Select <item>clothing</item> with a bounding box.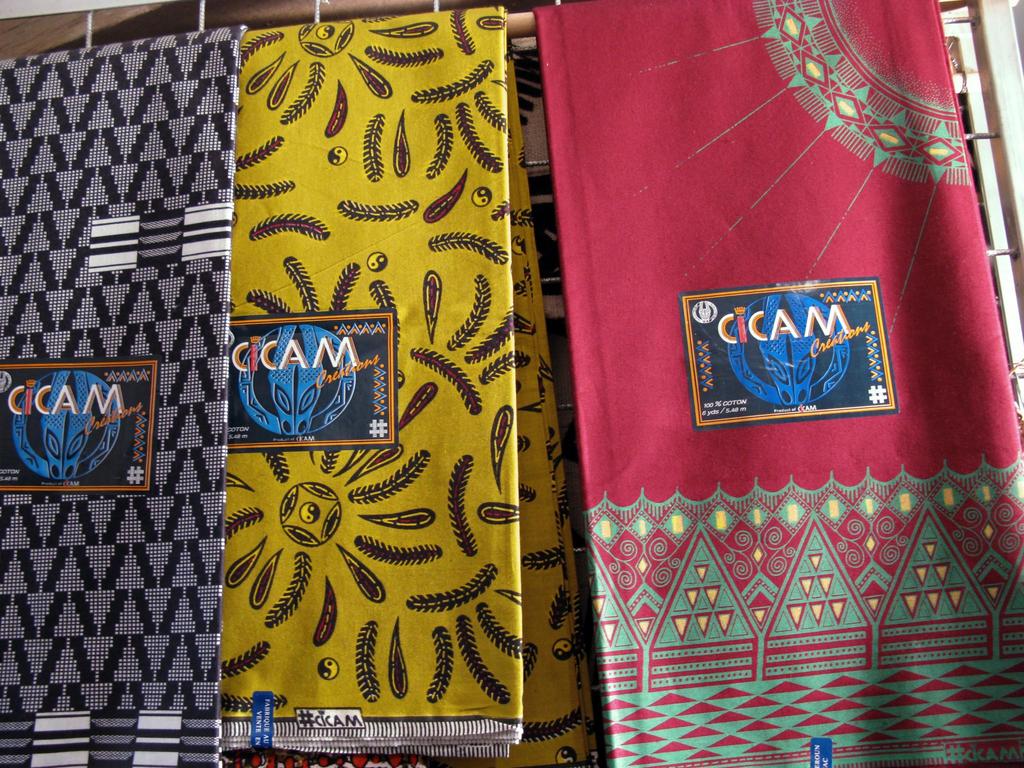
<bbox>533, 4, 1023, 767</bbox>.
